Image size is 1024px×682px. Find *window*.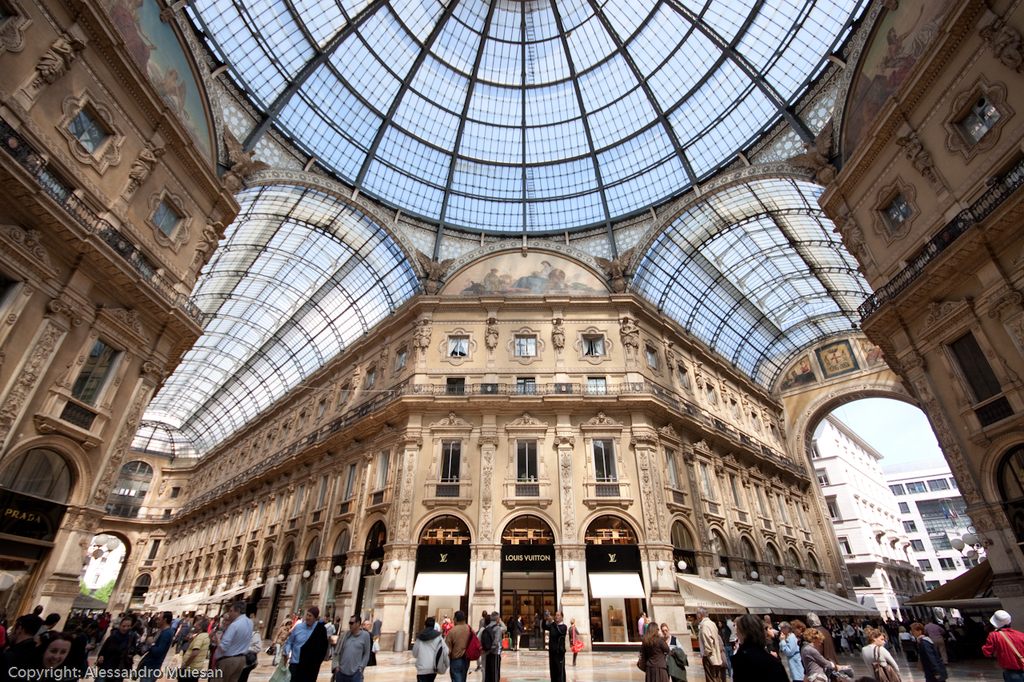
pyautogui.locateOnScreen(170, 488, 182, 497).
